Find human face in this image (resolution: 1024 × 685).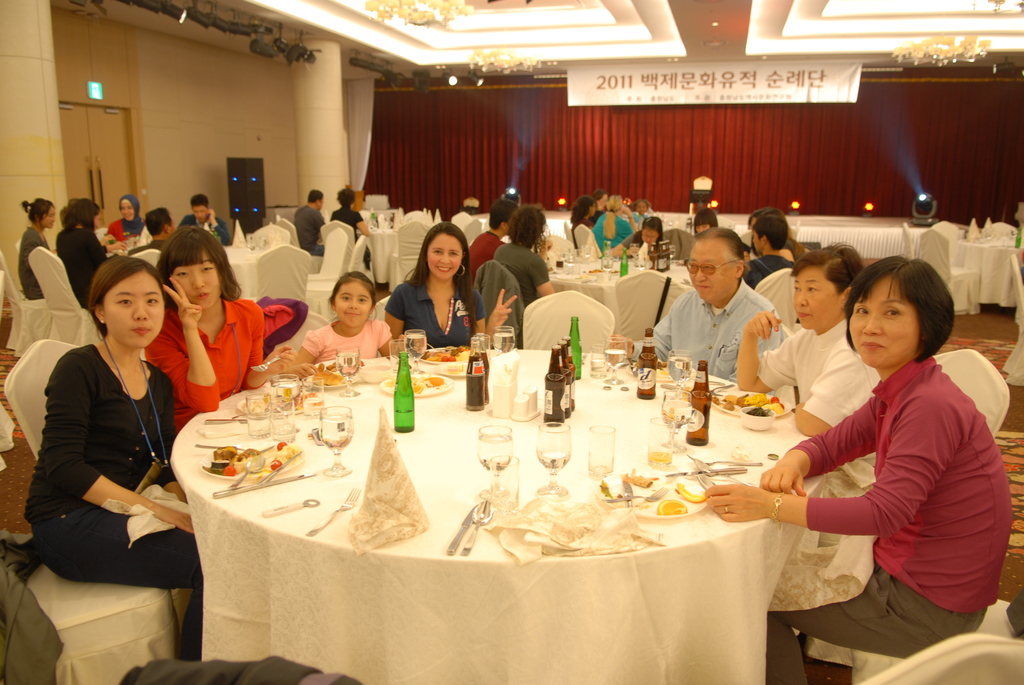
x1=689 y1=244 x2=736 y2=303.
